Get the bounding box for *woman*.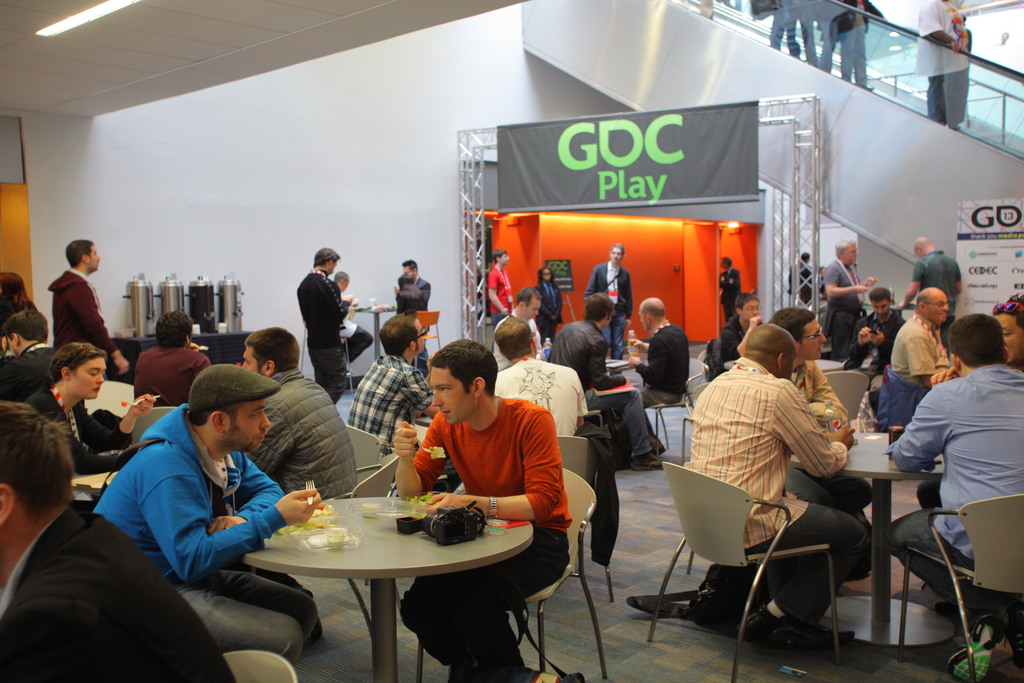
<box>28,342,156,478</box>.
